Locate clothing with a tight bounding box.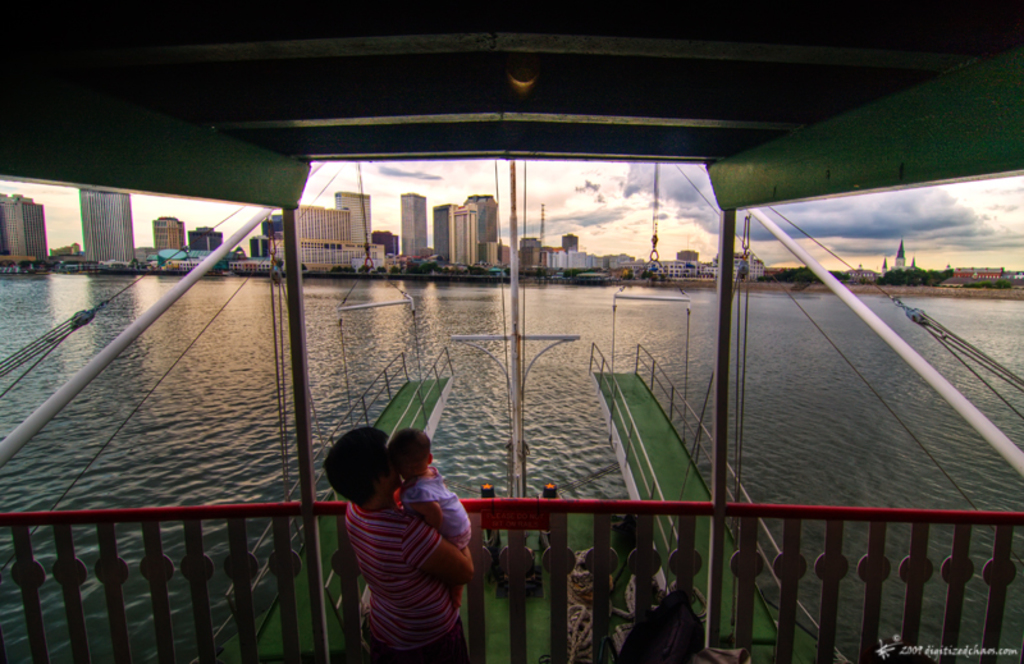
<bbox>346, 489, 479, 663</bbox>.
